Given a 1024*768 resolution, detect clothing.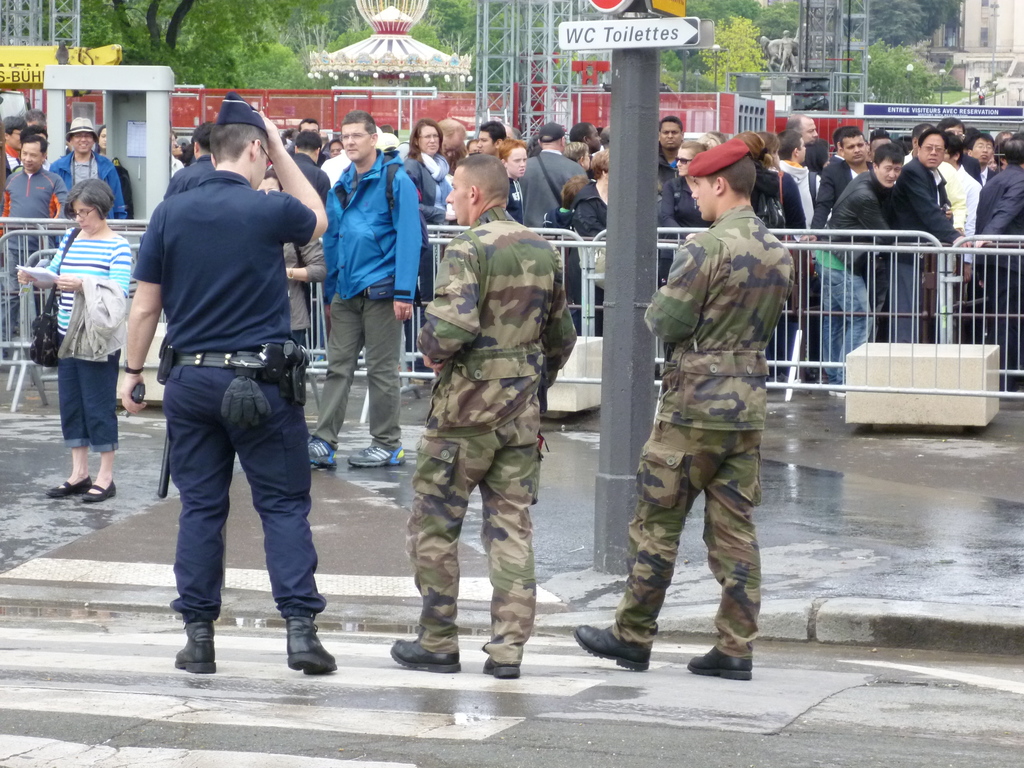
x1=628 y1=154 x2=801 y2=667.
